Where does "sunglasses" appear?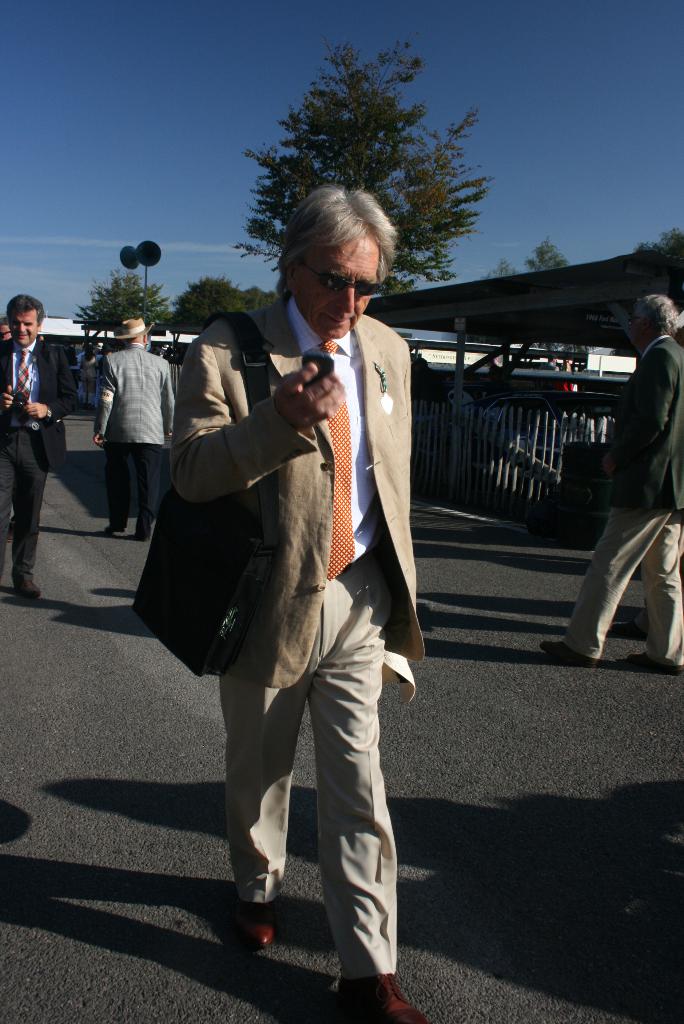
Appears at 294:259:380:298.
